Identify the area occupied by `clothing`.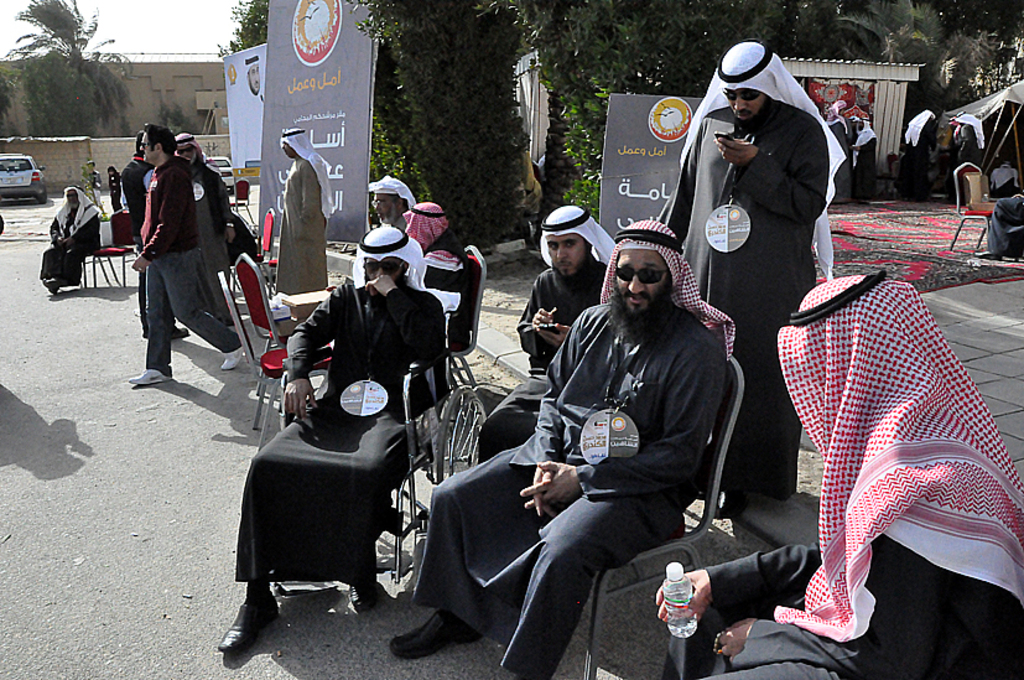
Area: 906:108:927:199.
